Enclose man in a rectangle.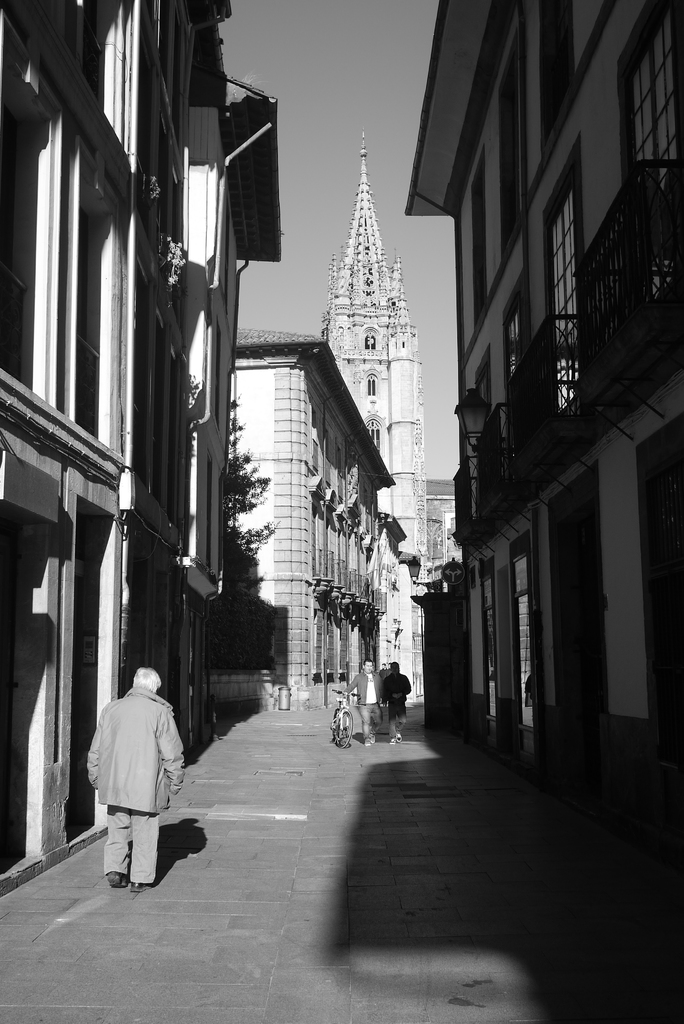
box=[346, 657, 381, 743].
